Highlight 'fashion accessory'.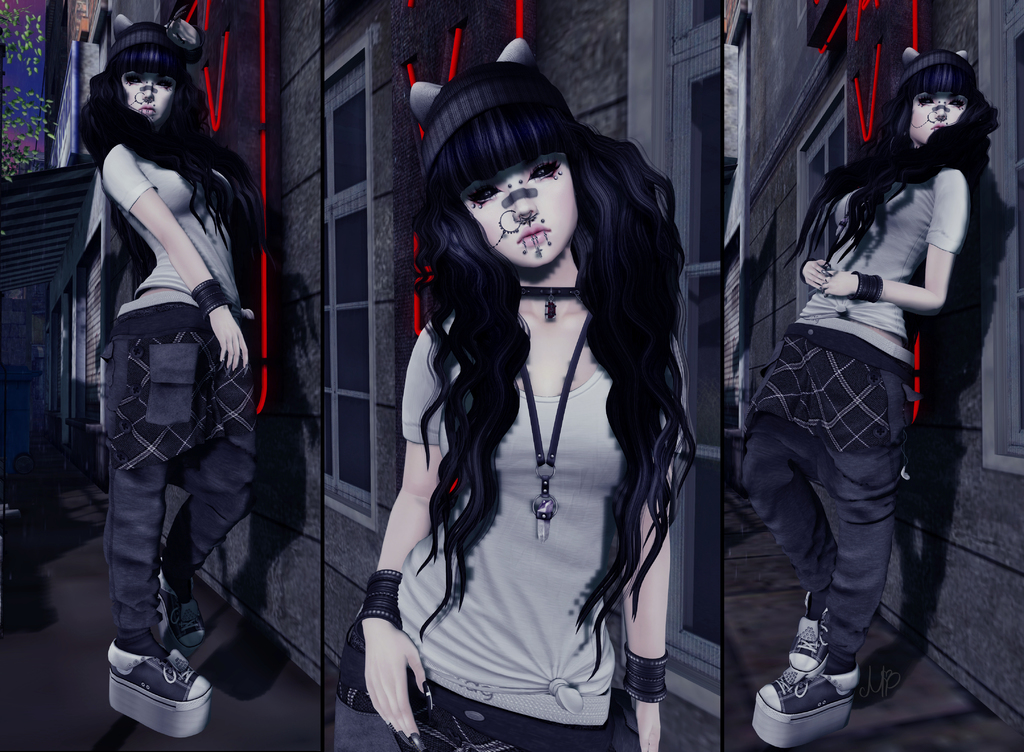
Highlighted region: bbox=(111, 637, 213, 738).
